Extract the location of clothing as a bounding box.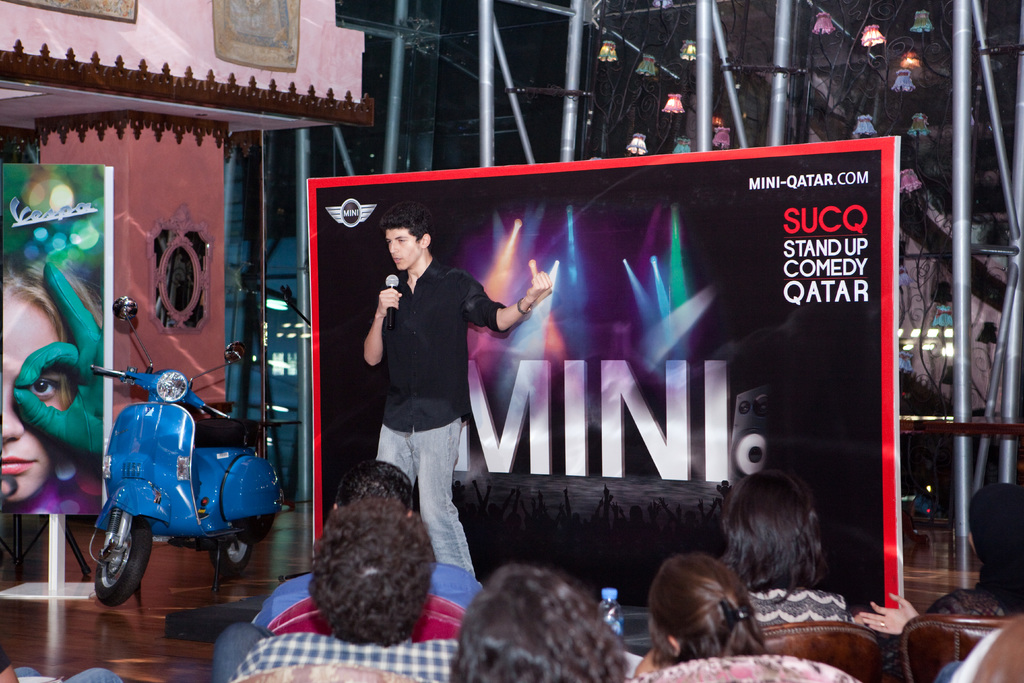
(246,561,508,638).
